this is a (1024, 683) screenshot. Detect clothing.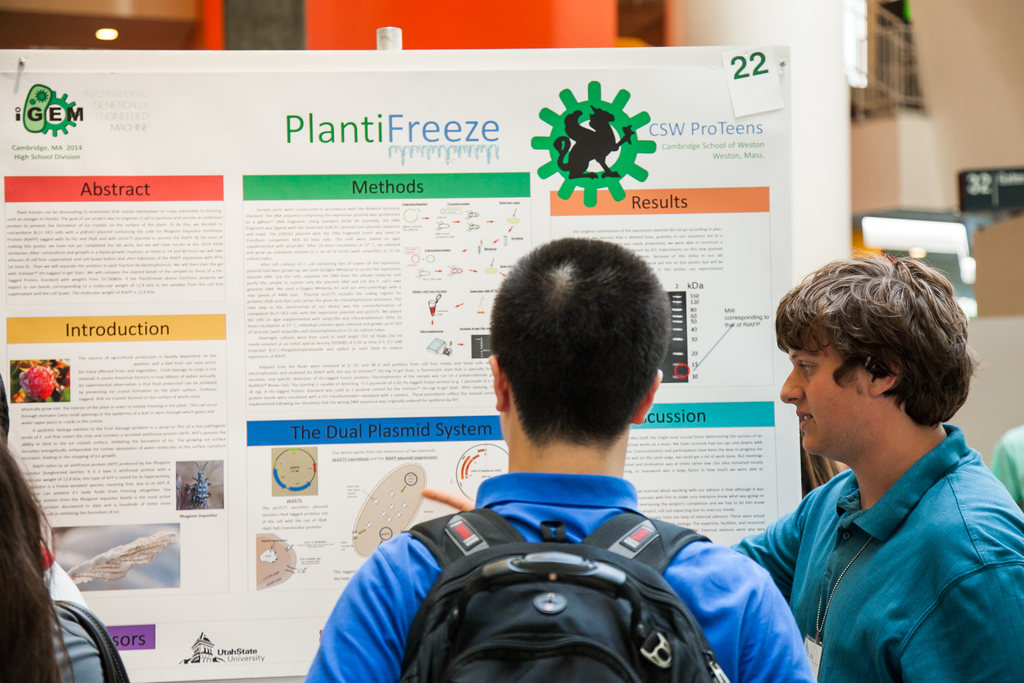
{"x1": 306, "y1": 487, "x2": 819, "y2": 682}.
